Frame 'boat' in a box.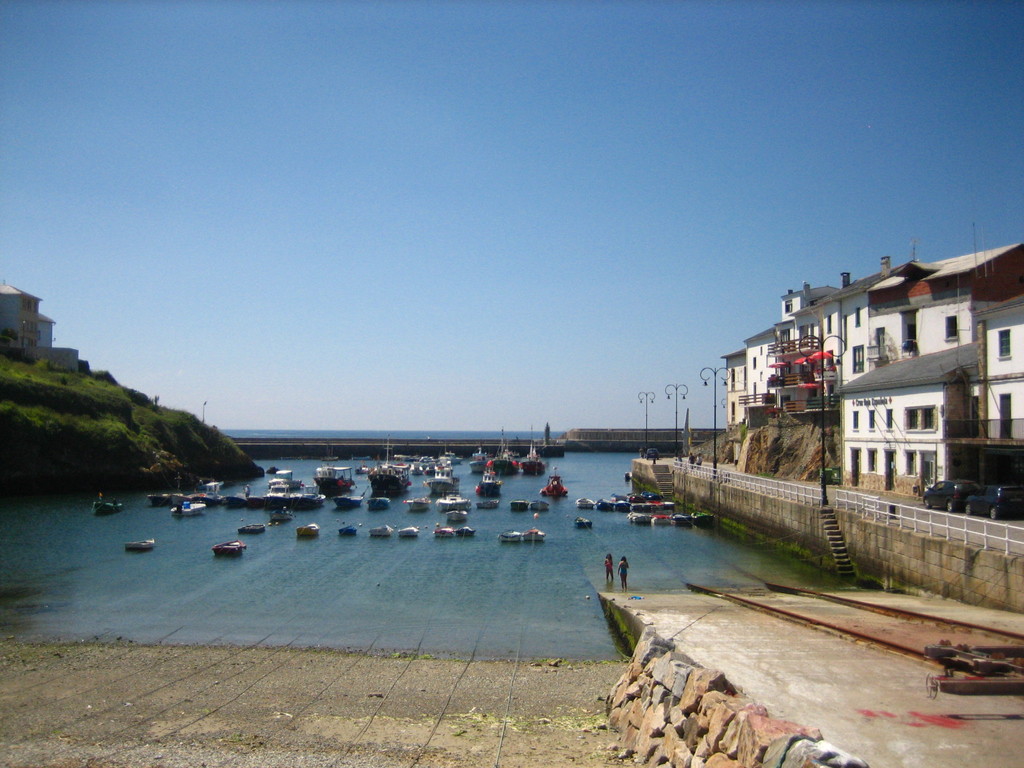
(489, 424, 514, 481).
